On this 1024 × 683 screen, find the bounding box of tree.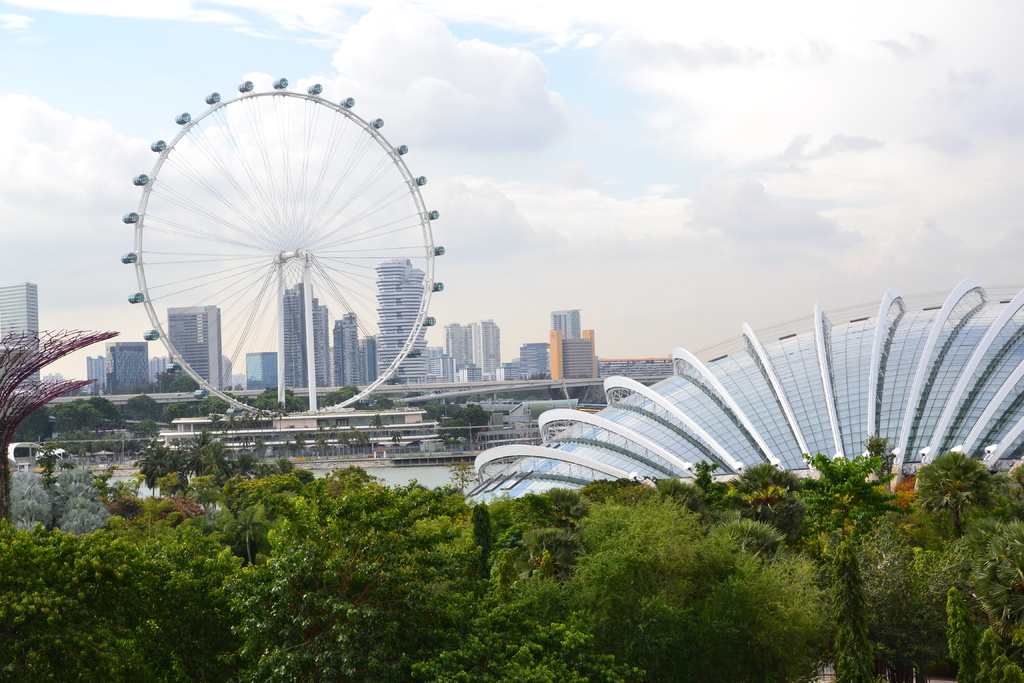
Bounding box: (49, 457, 111, 528).
